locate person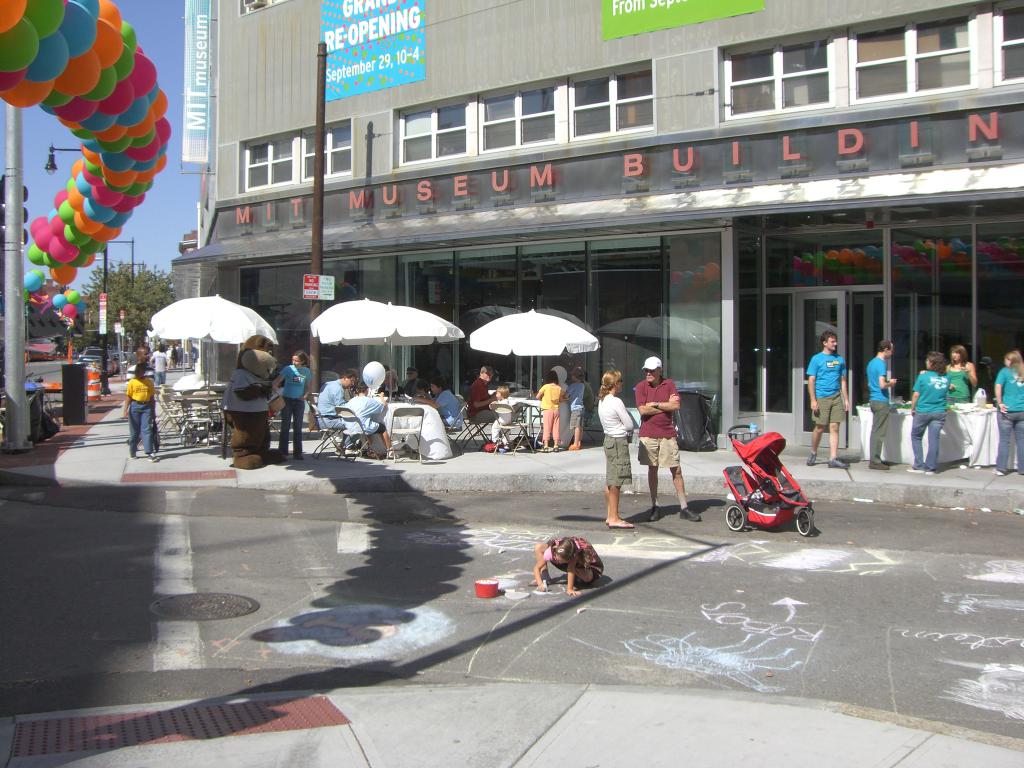
[x1=634, y1=356, x2=703, y2=522]
